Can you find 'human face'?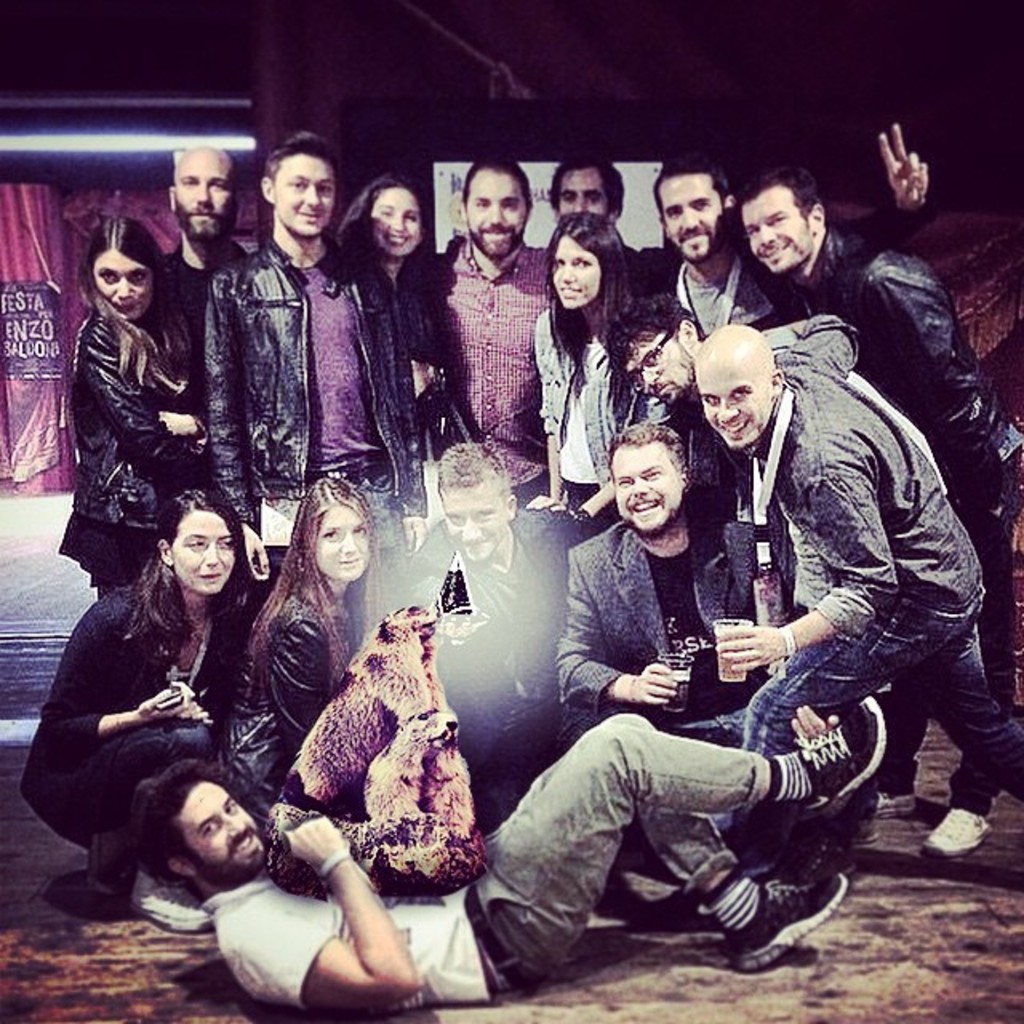
Yes, bounding box: (x1=315, y1=504, x2=370, y2=581).
